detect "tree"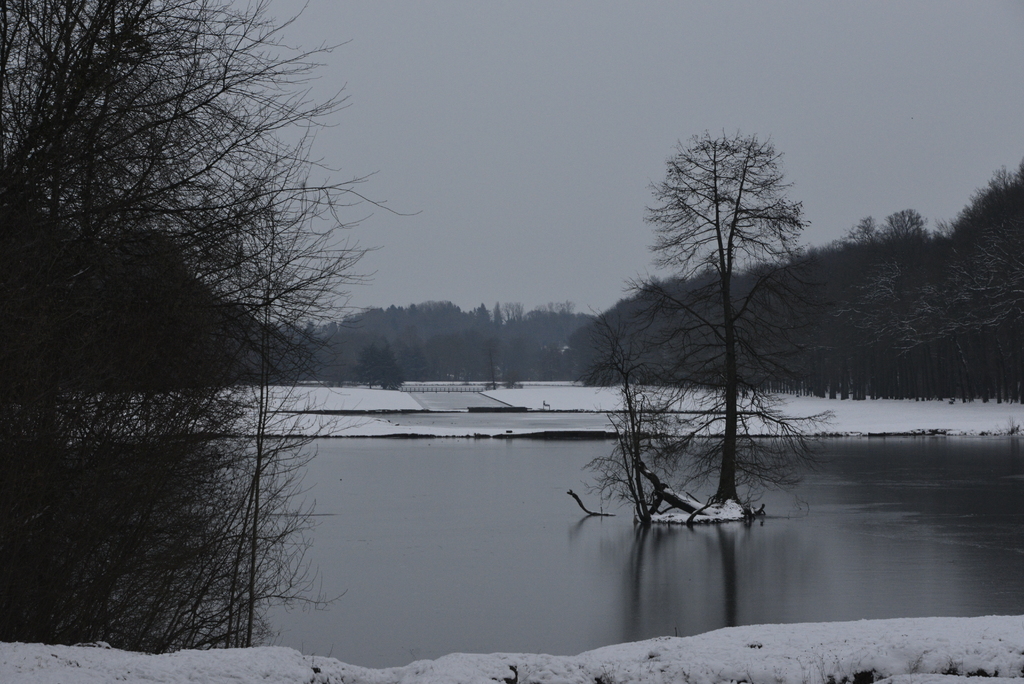
(x1=840, y1=199, x2=1018, y2=383)
